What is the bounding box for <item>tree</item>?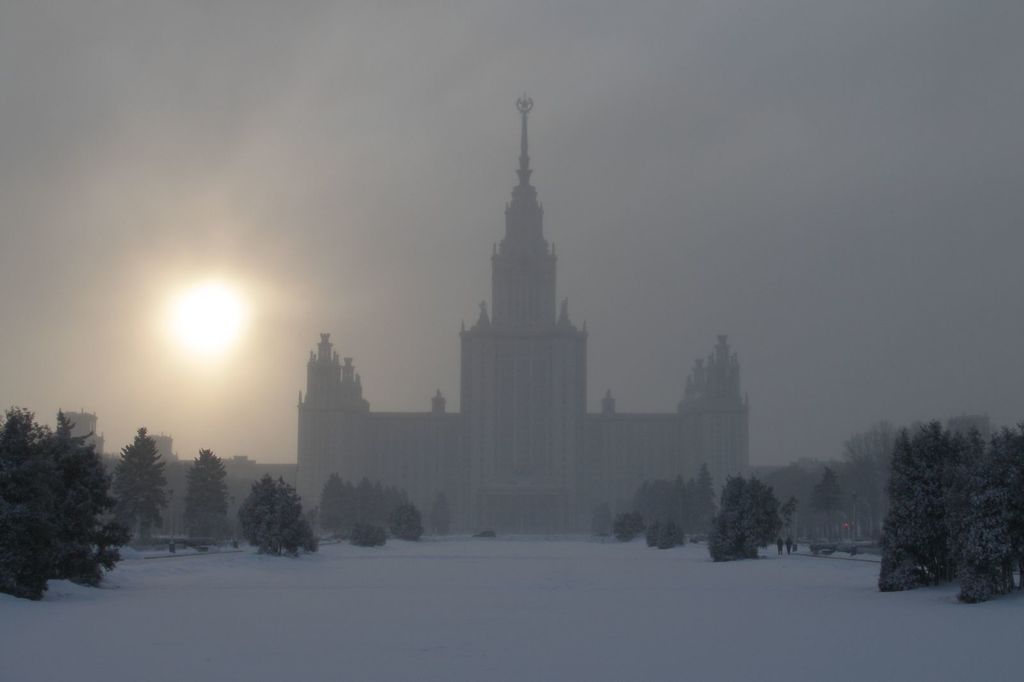
region(954, 422, 1023, 605).
